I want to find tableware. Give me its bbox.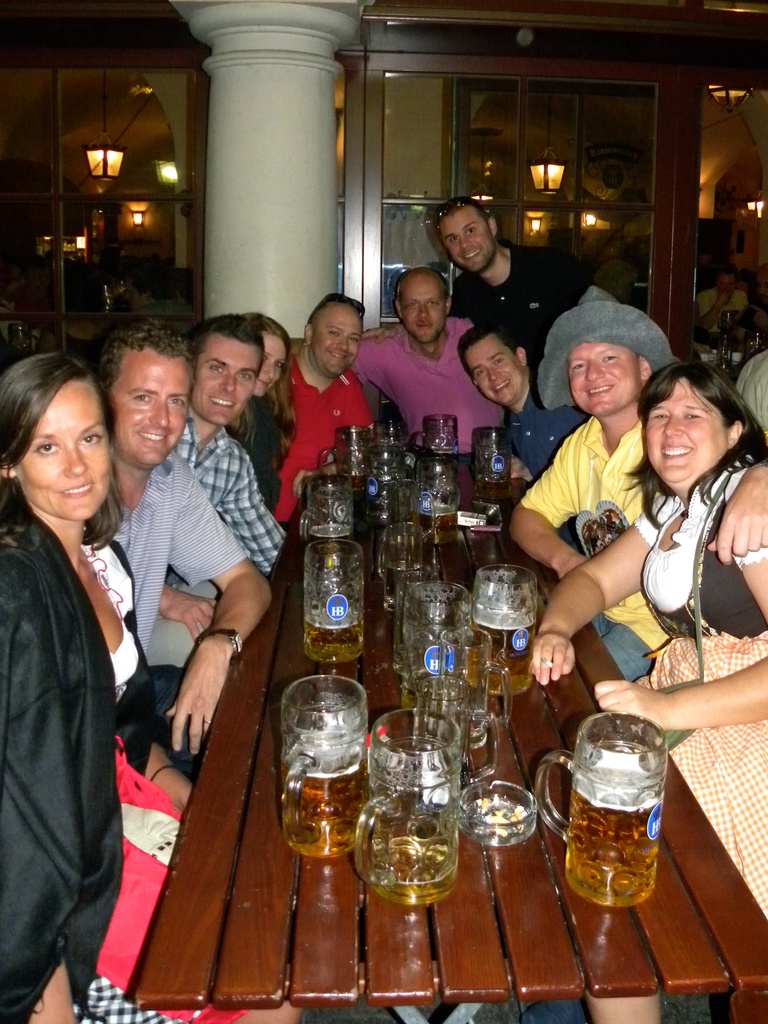
locate(401, 573, 490, 676).
